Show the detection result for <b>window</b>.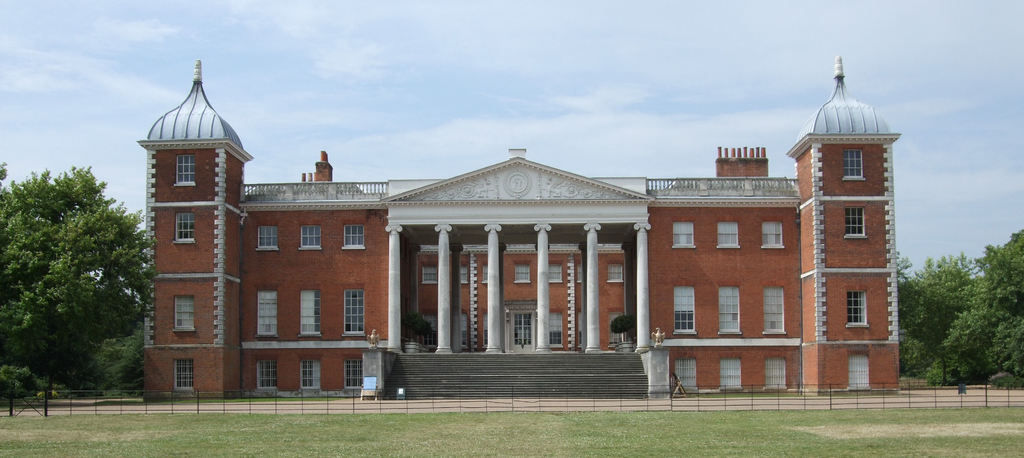
<bbox>607, 265, 623, 281</bbox>.
